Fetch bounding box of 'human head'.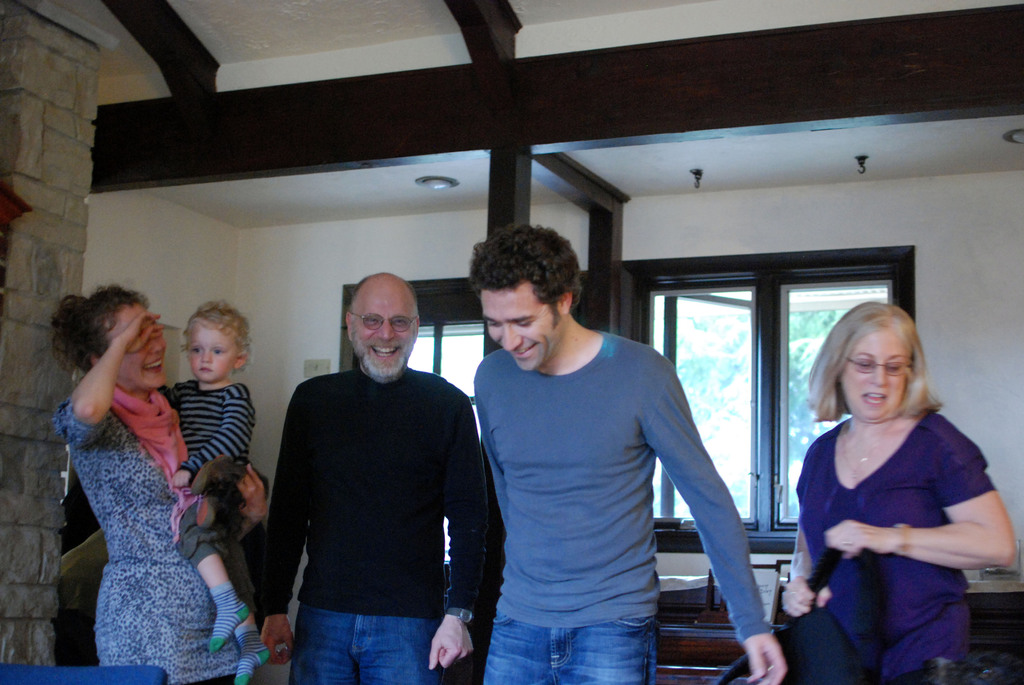
Bbox: bbox=(467, 226, 580, 372).
